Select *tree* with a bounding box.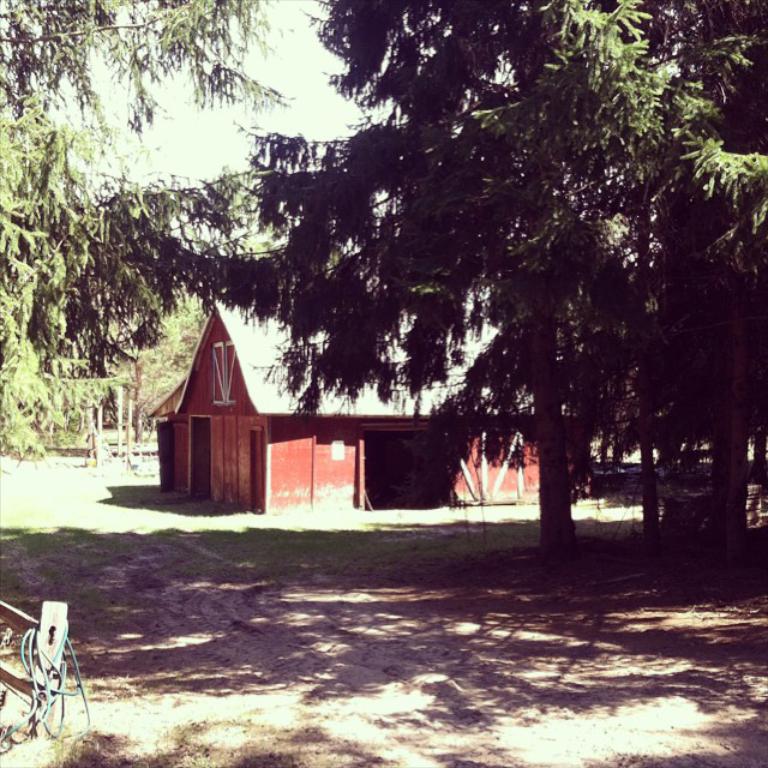
[0,0,290,449].
